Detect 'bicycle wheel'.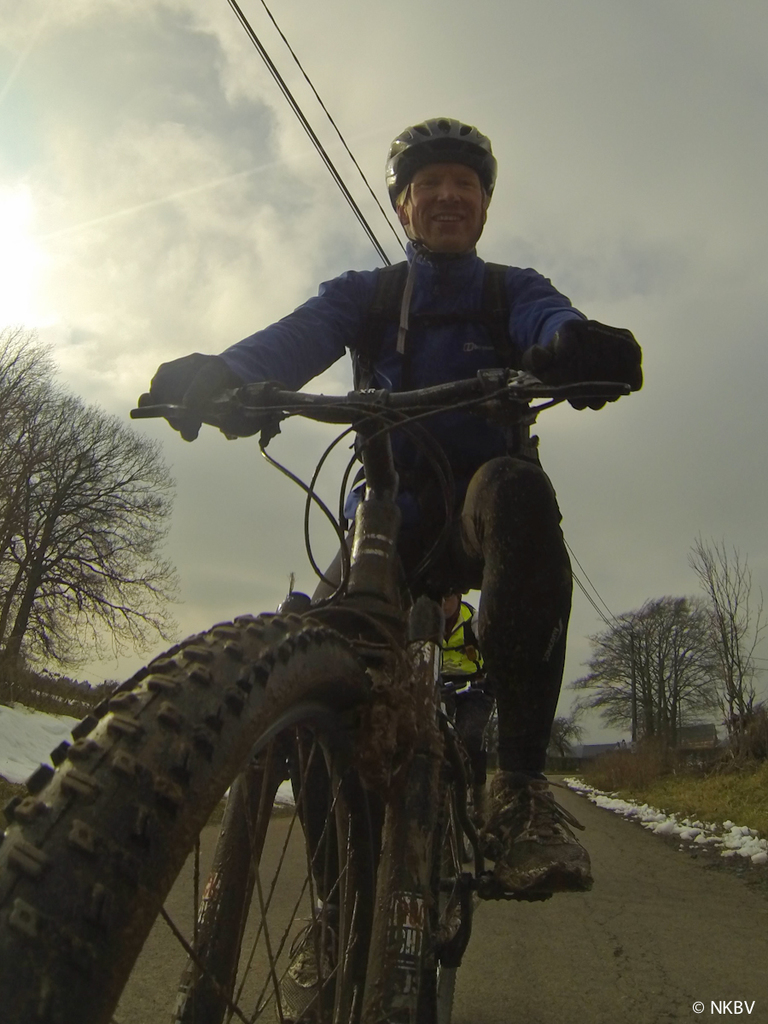
Detected at [0, 602, 423, 1023].
